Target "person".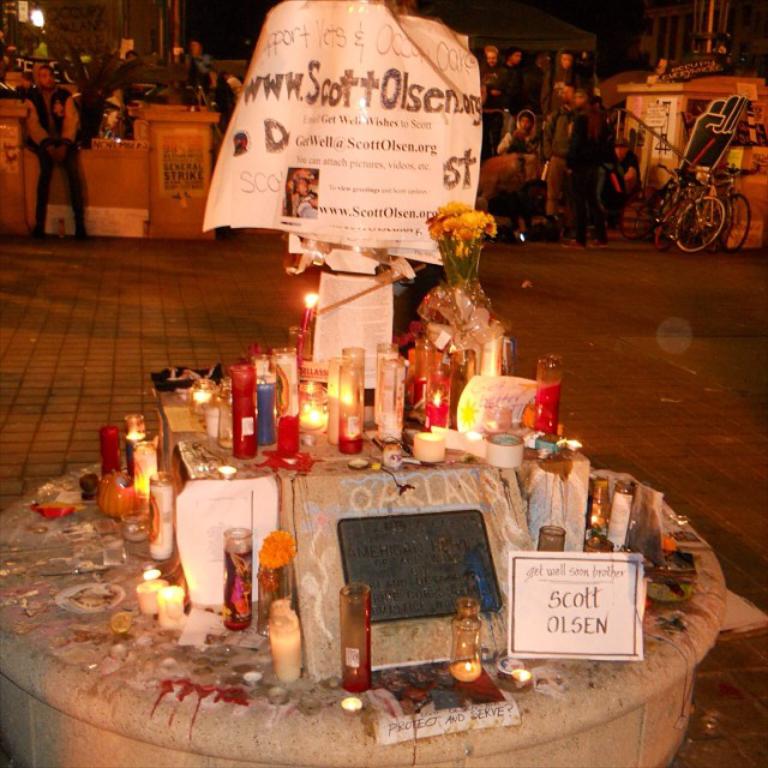
Target region: rect(19, 61, 92, 242).
